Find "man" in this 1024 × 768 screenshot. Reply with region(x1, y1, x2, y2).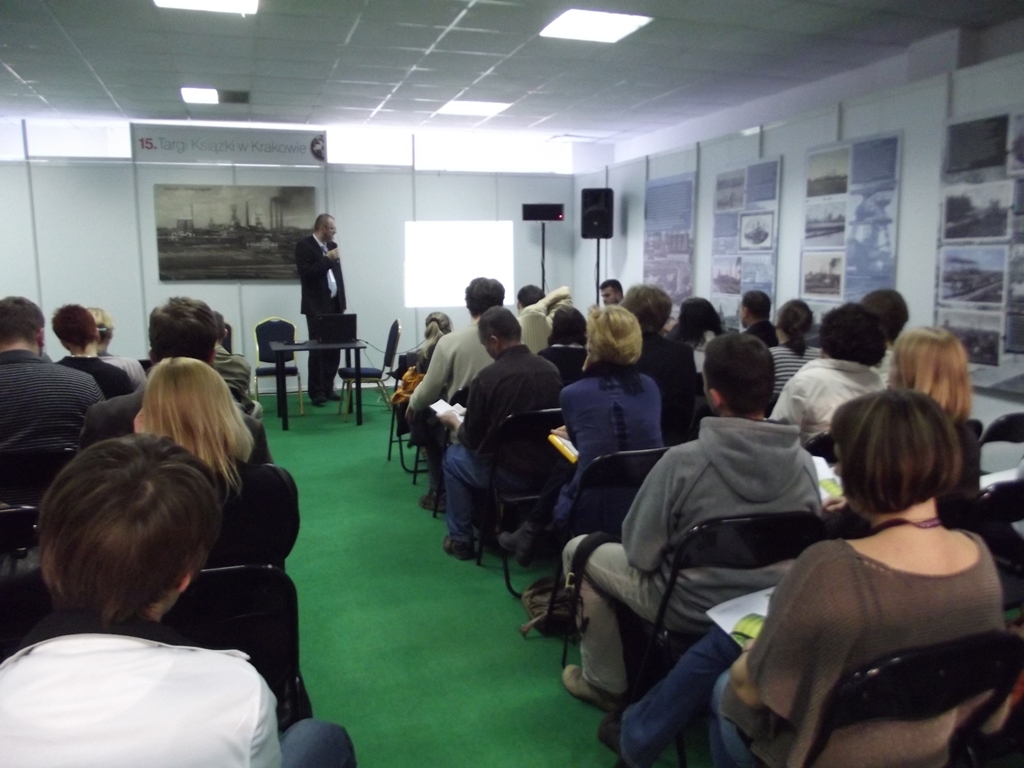
region(210, 309, 248, 416).
